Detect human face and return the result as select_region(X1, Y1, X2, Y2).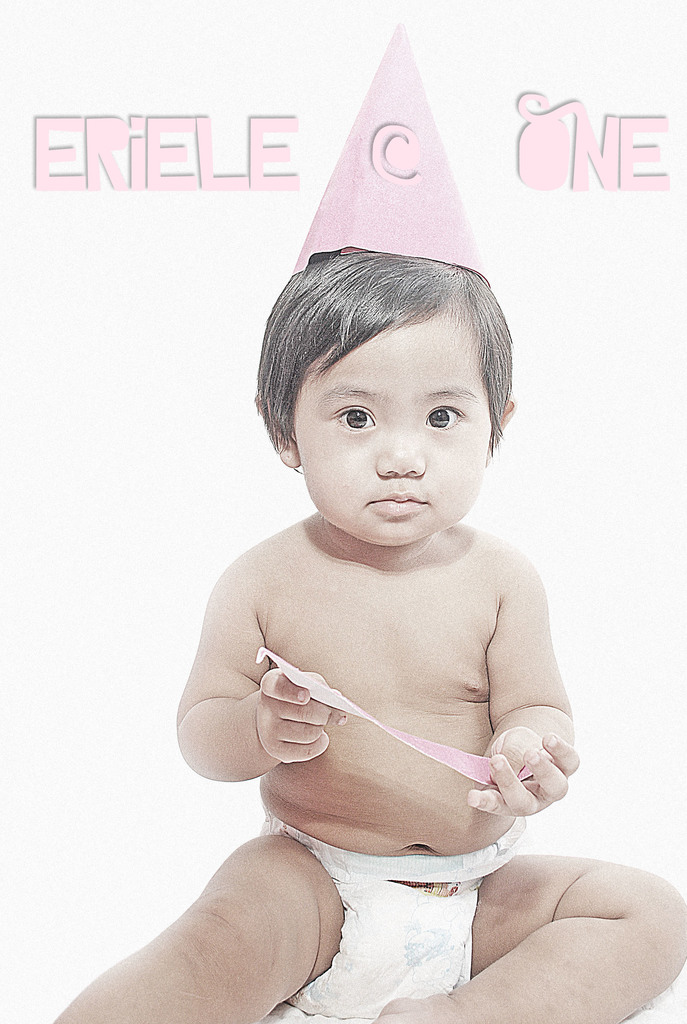
select_region(294, 311, 489, 536).
